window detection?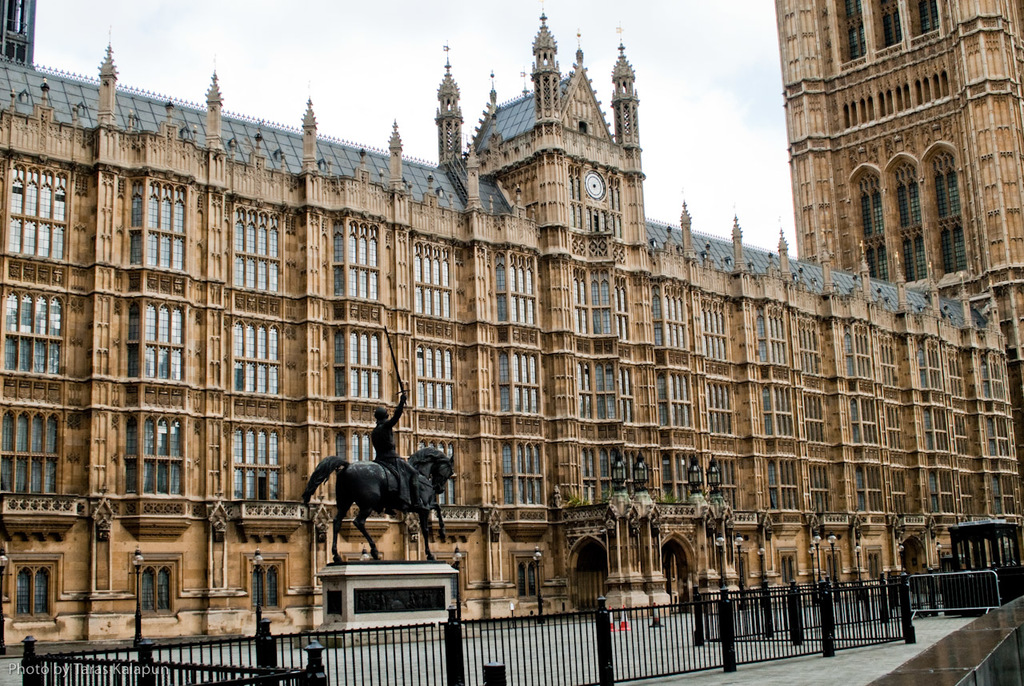
883, 339, 897, 385
